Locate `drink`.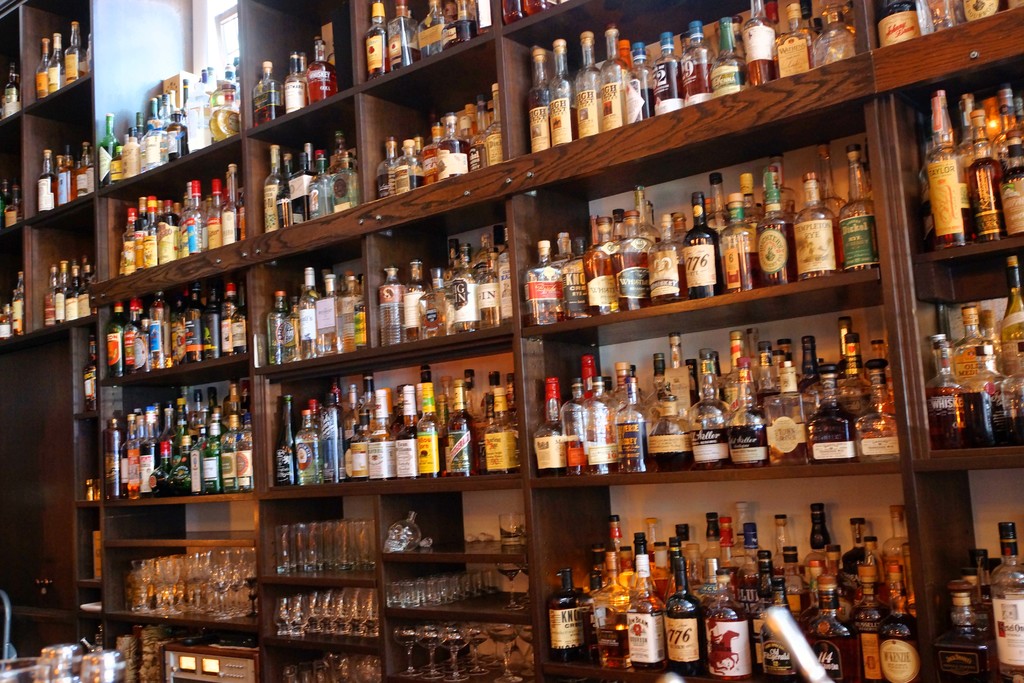
Bounding box: 614 457 649 471.
